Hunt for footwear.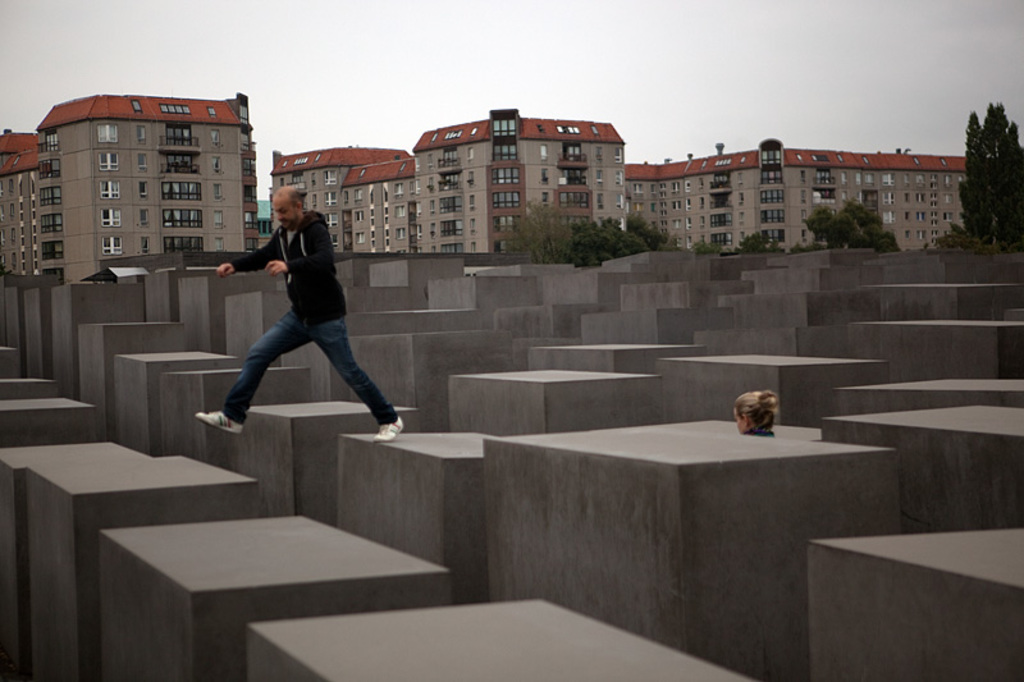
Hunted down at bbox(372, 420, 404, 440).
